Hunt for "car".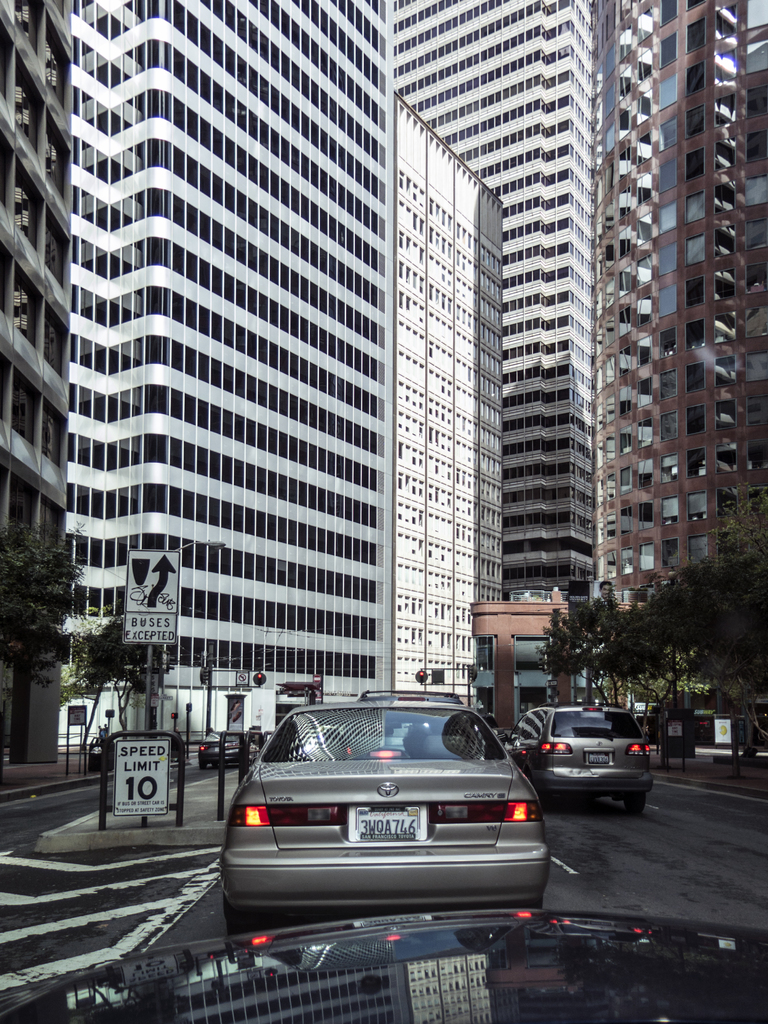
Hunted down at pyautogui.locateOnScreen(0, 0, 767, 1023).
